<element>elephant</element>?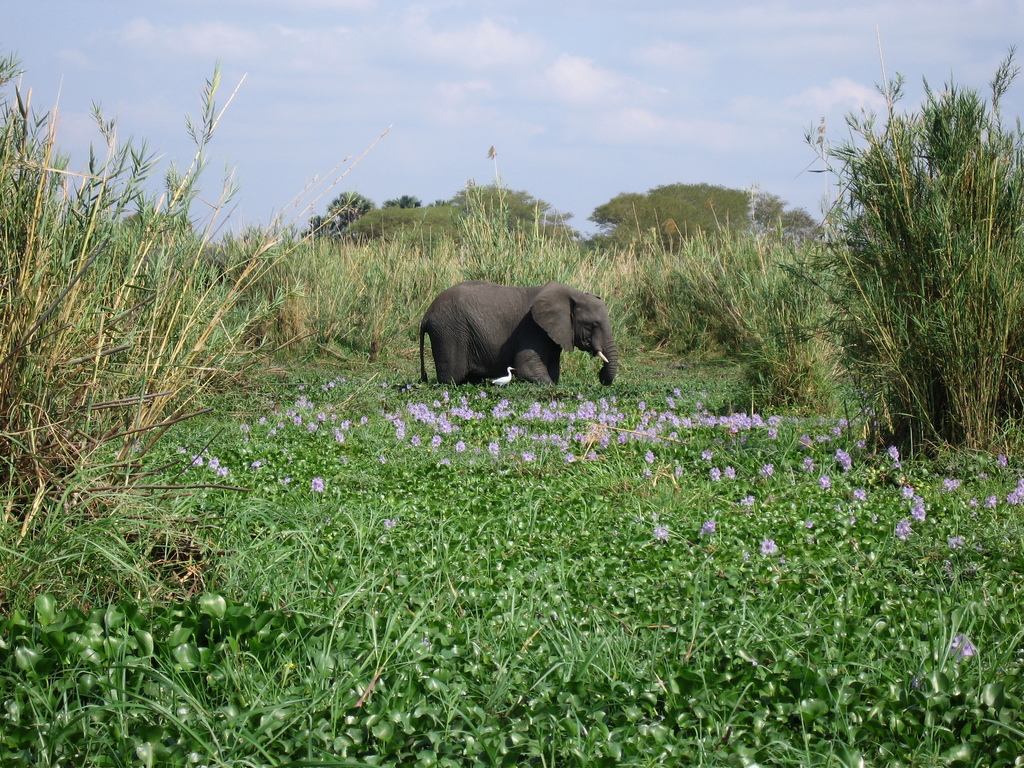
<box>398,265,625,403</box>
